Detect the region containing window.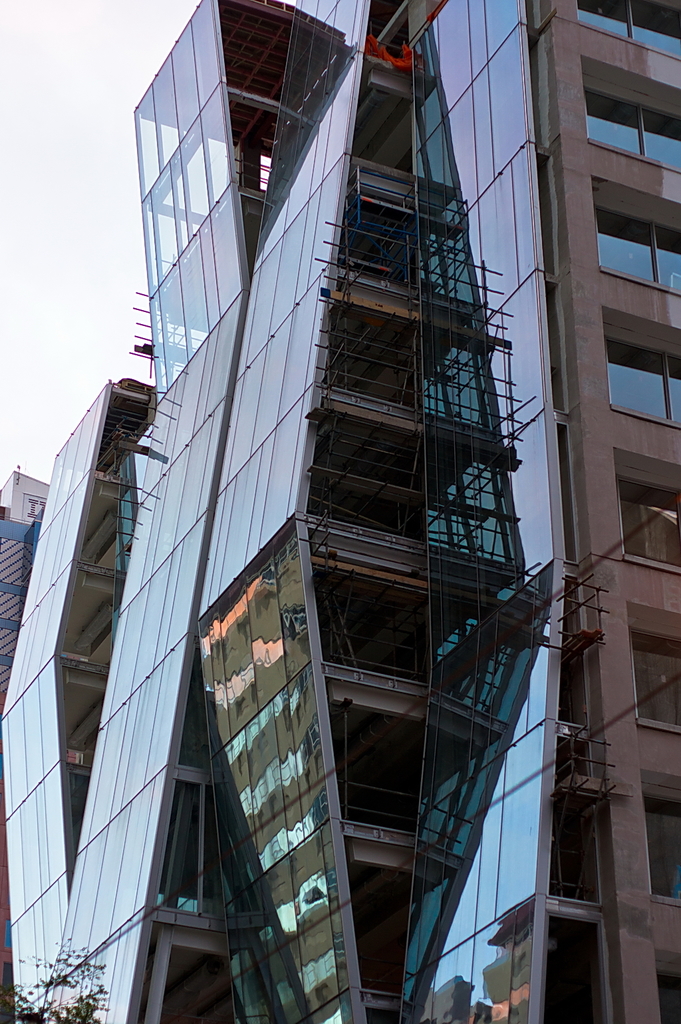
left=582, top=1, right=680, bottom=53.
